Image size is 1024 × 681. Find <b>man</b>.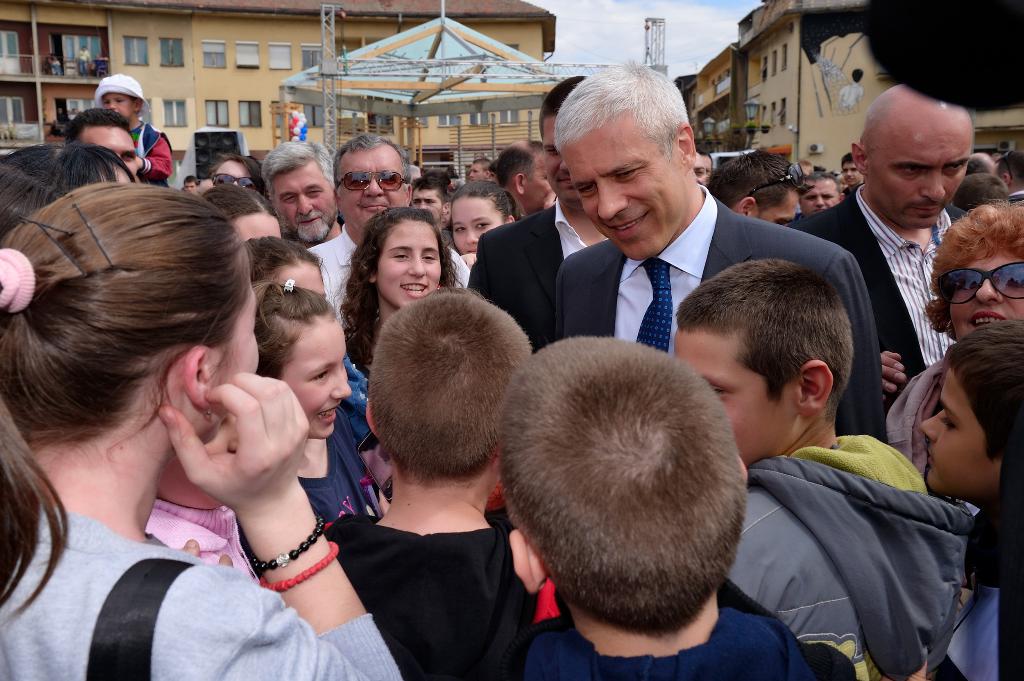
pyautogui.locateOnScreen(409, 174, 455, 248).
